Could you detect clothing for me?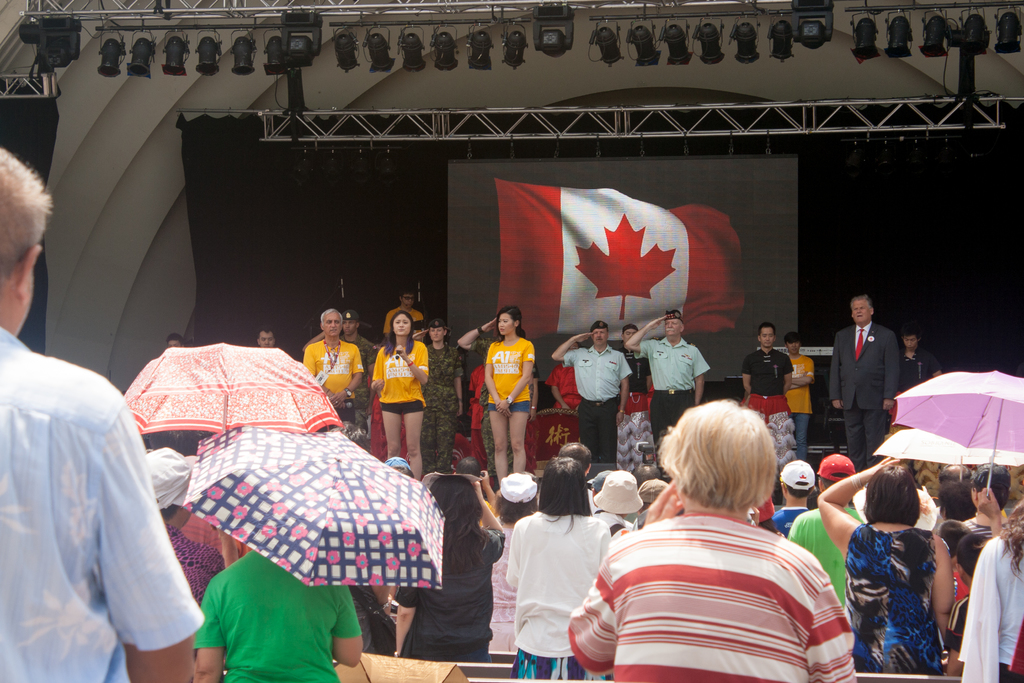
Detection result: 561, 342, 626, 459.
